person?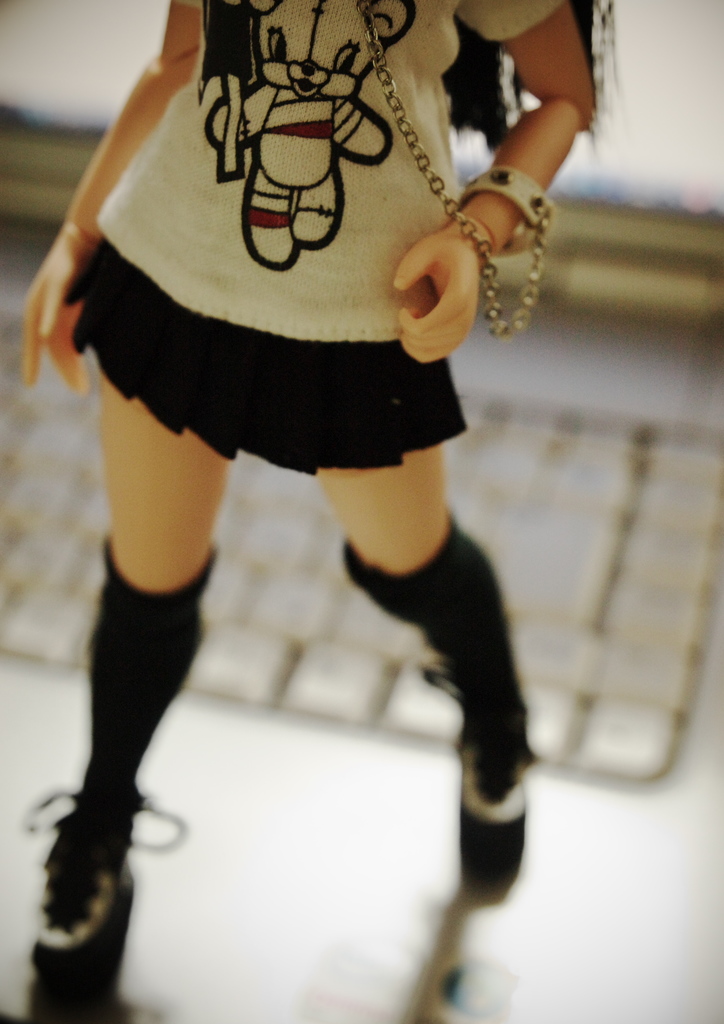
locate(0, 0, 616, 981)
